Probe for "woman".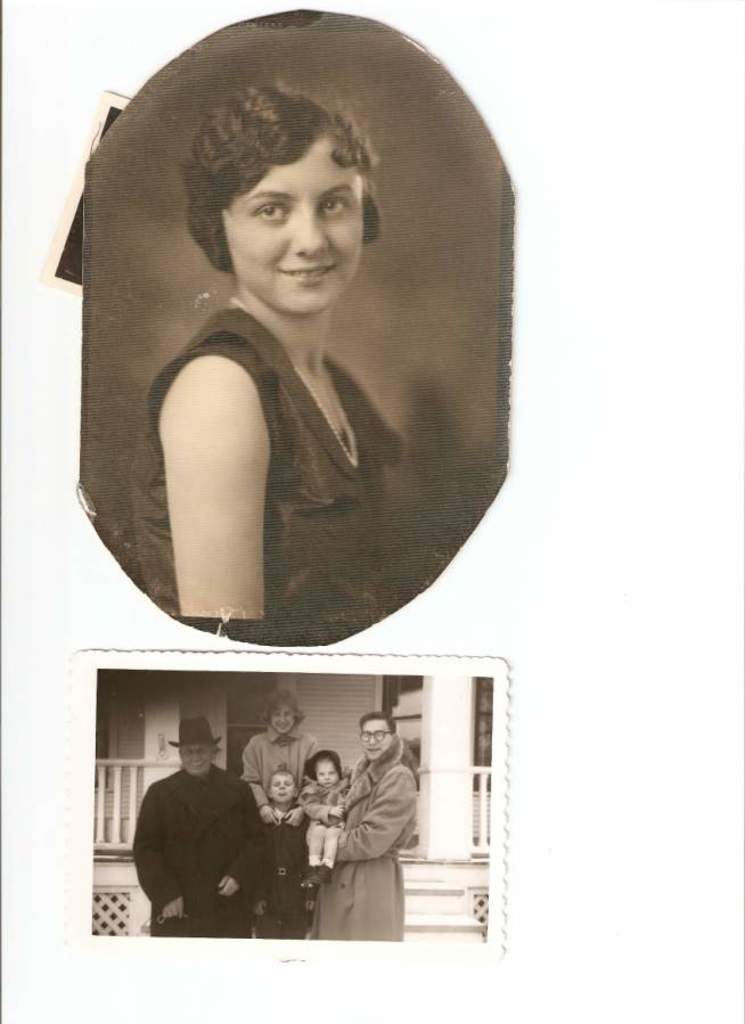
Probe result: box(49, 41, 514, 735).
